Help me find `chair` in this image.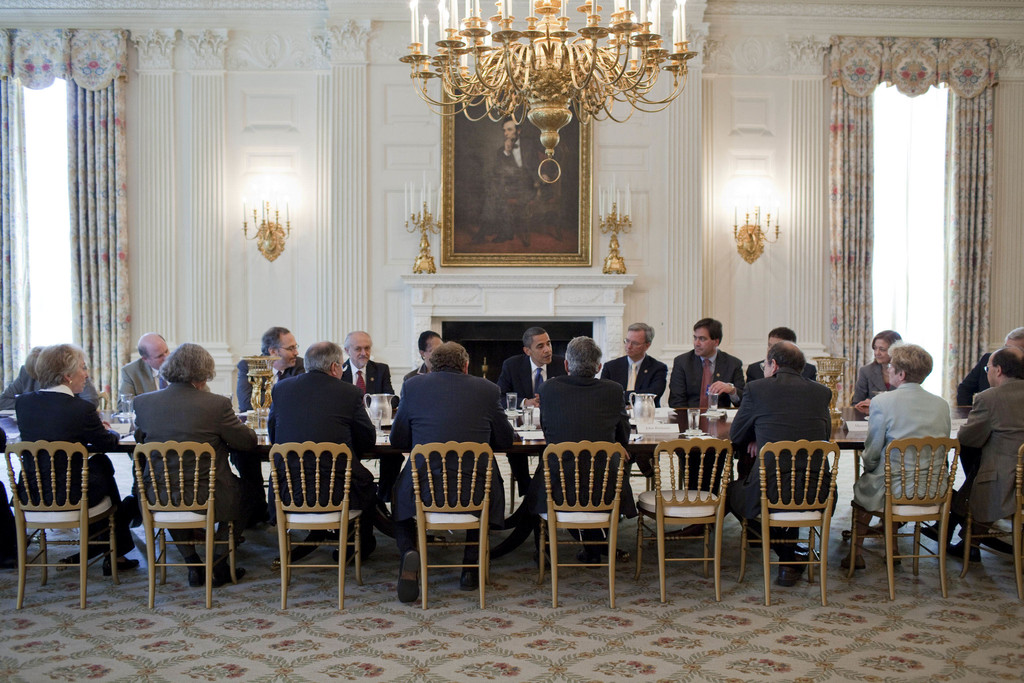
Found it: (961, 442, 1023, 601).
